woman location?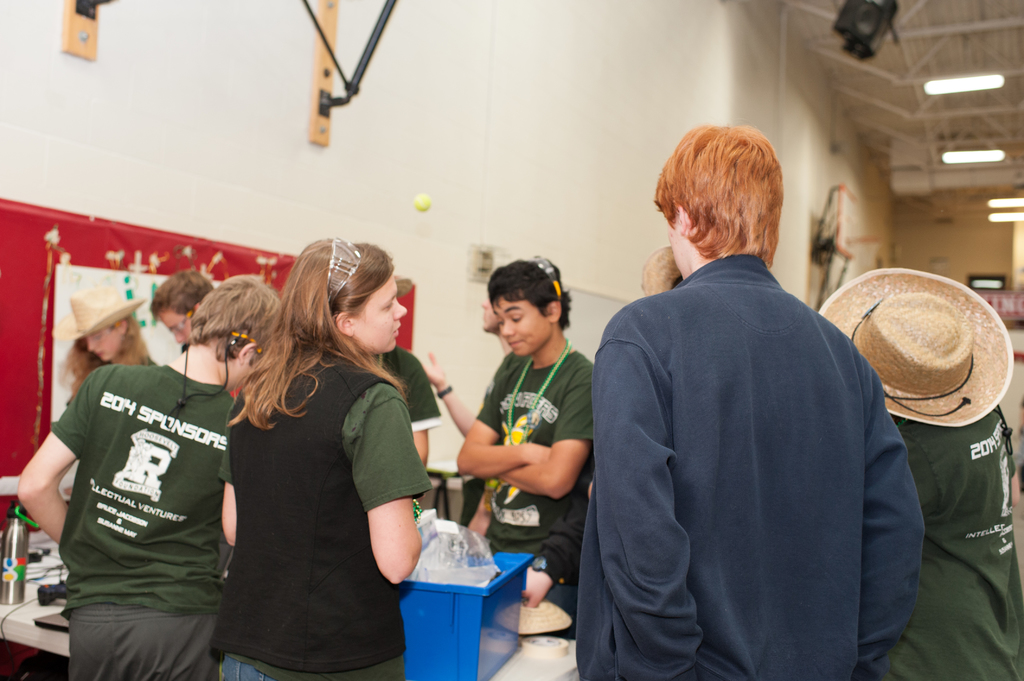
crop(200, 242, 429, 680)
